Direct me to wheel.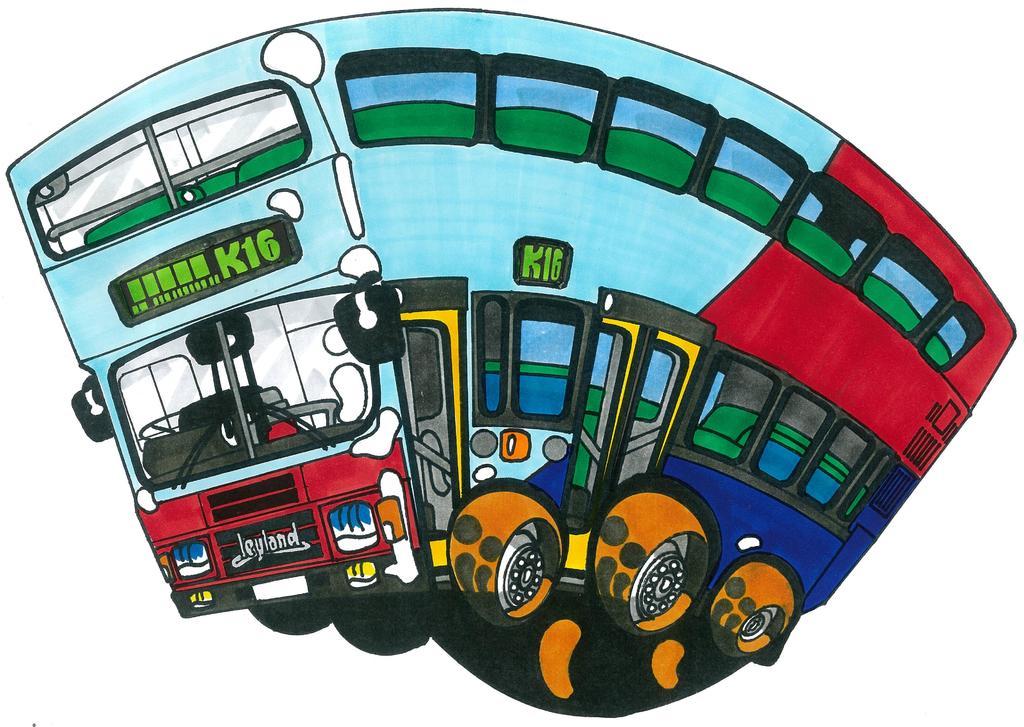
Direction: left=247, top=598, right=347, bottom=635.
